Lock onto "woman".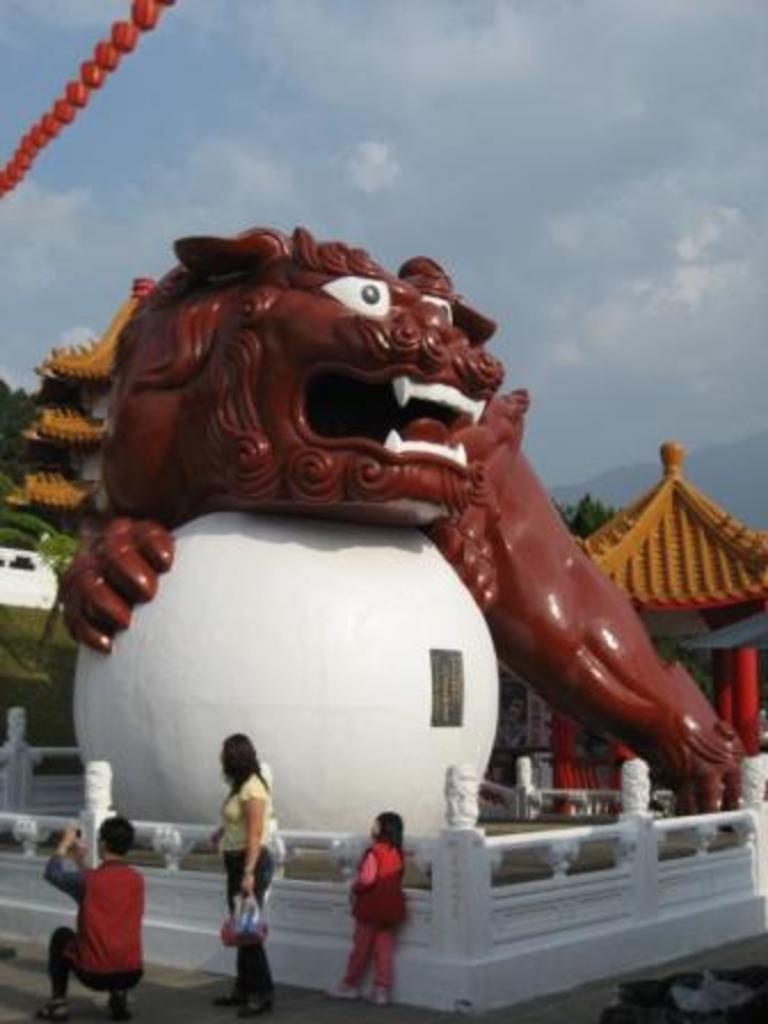
Locked: left=197, top=731, right=286, bottom=983.
